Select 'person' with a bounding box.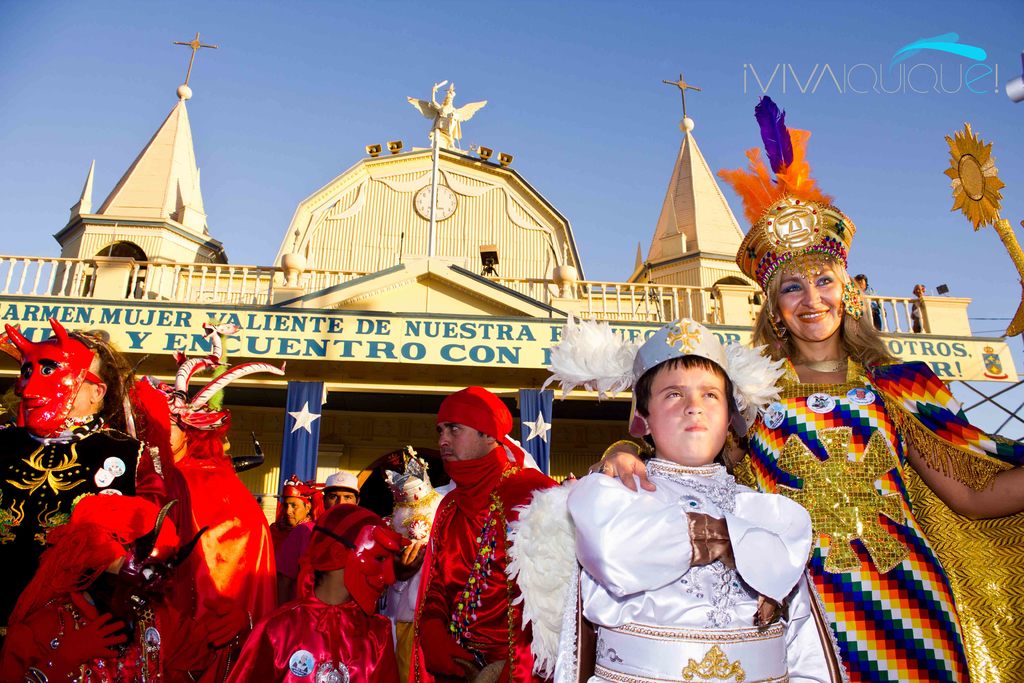
[x1=588, y1=94, x2=1023, y2=682].
